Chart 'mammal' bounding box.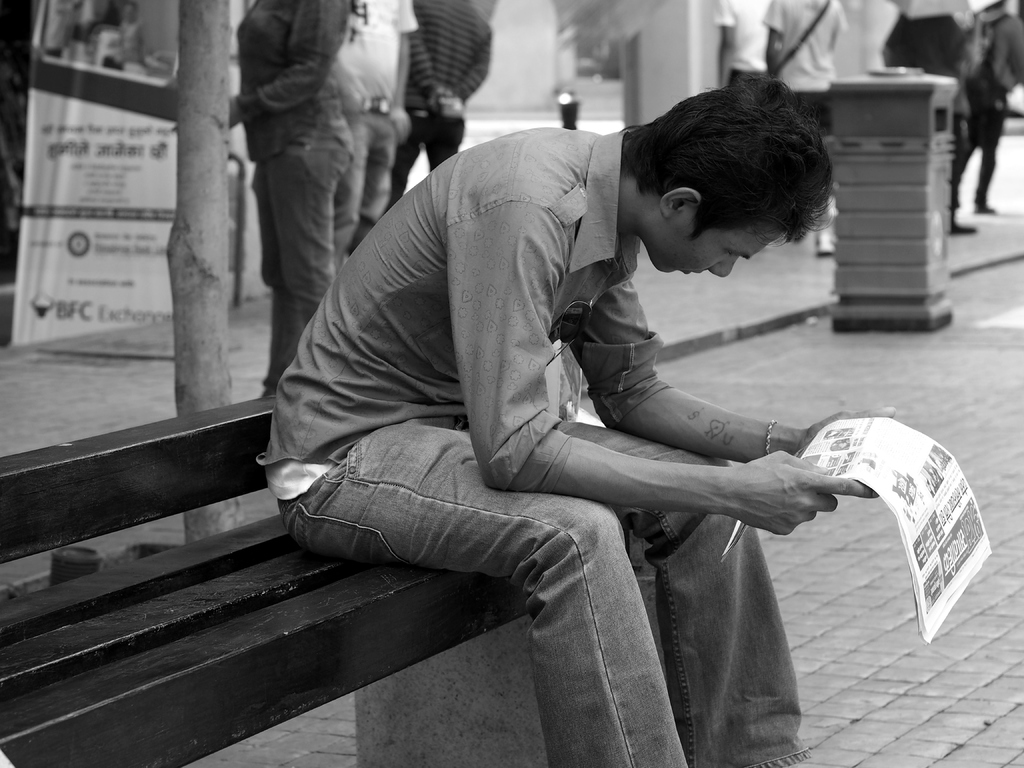
Charted: bbox(226, 0, 355, 408).
